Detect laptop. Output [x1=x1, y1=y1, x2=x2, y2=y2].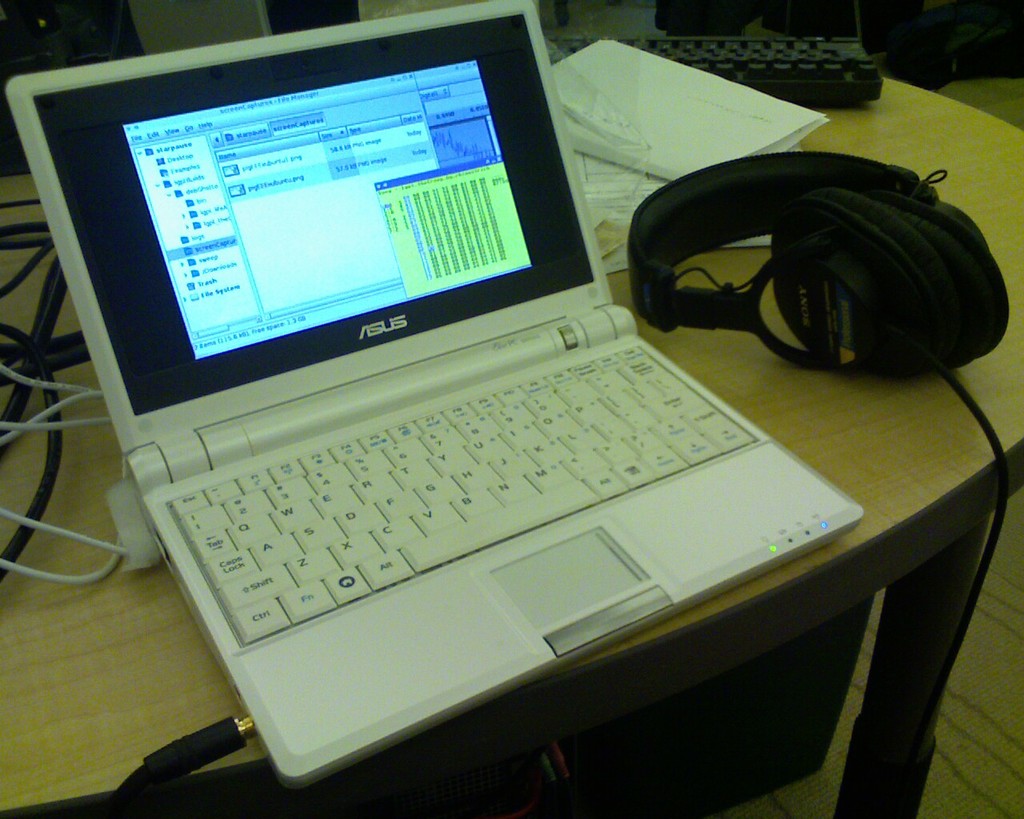
[x1=39, y1=27, x2=872, y2=801].
